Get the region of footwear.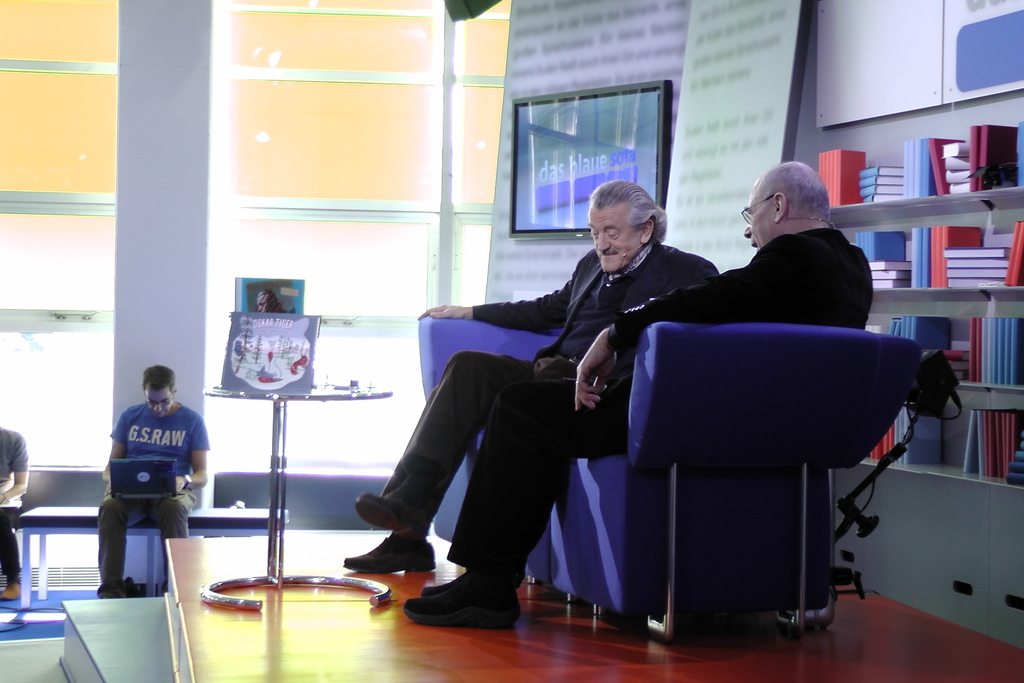
(x1=1, y1=565, x2=33, y2=604).
